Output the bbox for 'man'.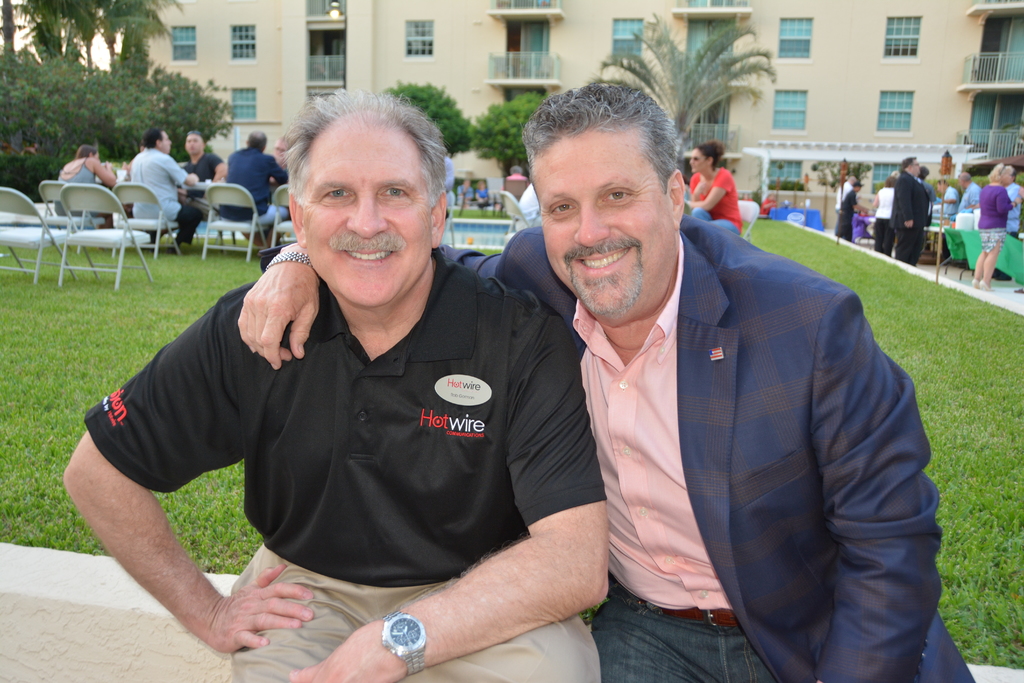
left=126, top=126, right=202, bottom=252.
